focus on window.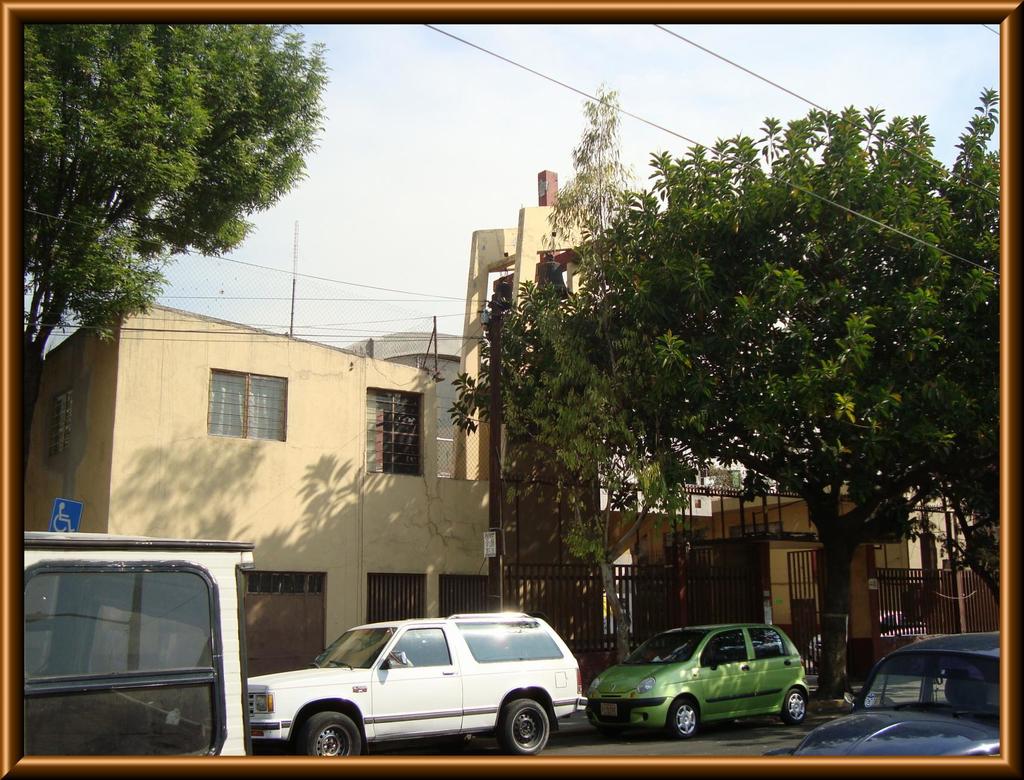
Focused at 384,629,455,669.
